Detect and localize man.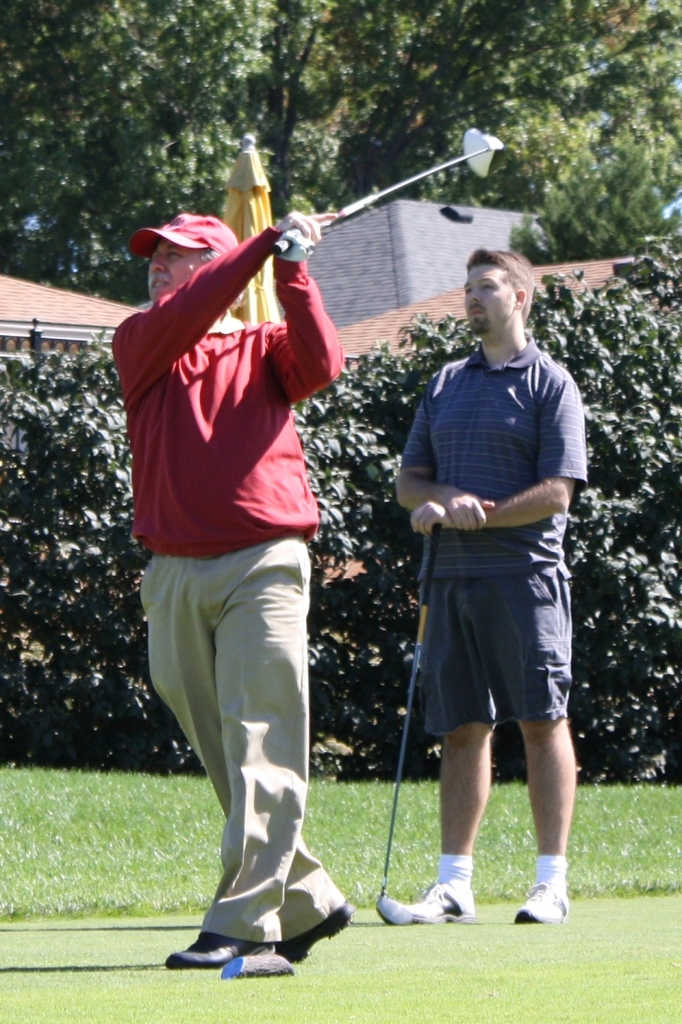
Localized at [left=105, top=204, right=344, bottom=966].
